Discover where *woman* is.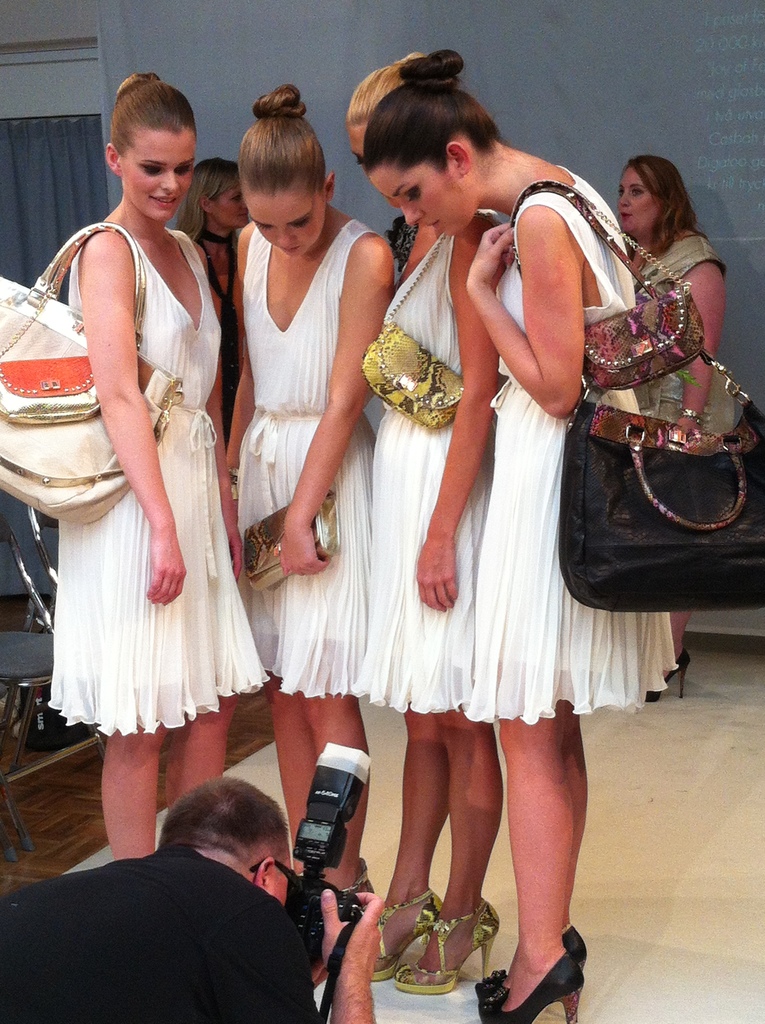
Discovered at bbox=(618, 162, 725, 703).
